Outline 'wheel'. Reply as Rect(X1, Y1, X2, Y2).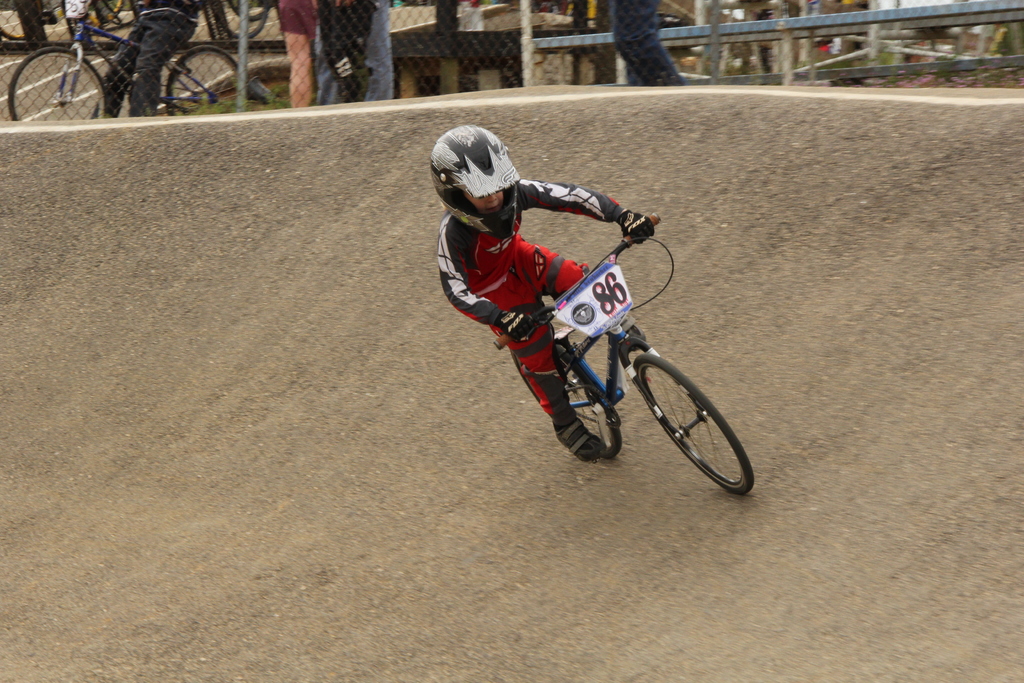
Rect(634, 352, 753, 497).
